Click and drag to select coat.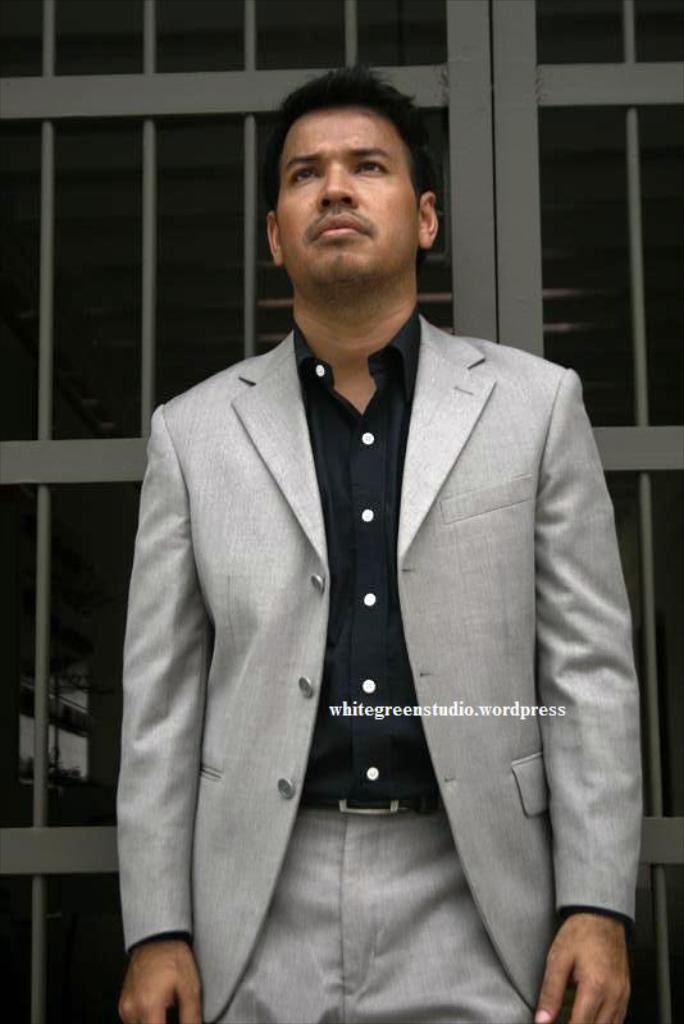
Selection: (100, 209, 647, 984).
